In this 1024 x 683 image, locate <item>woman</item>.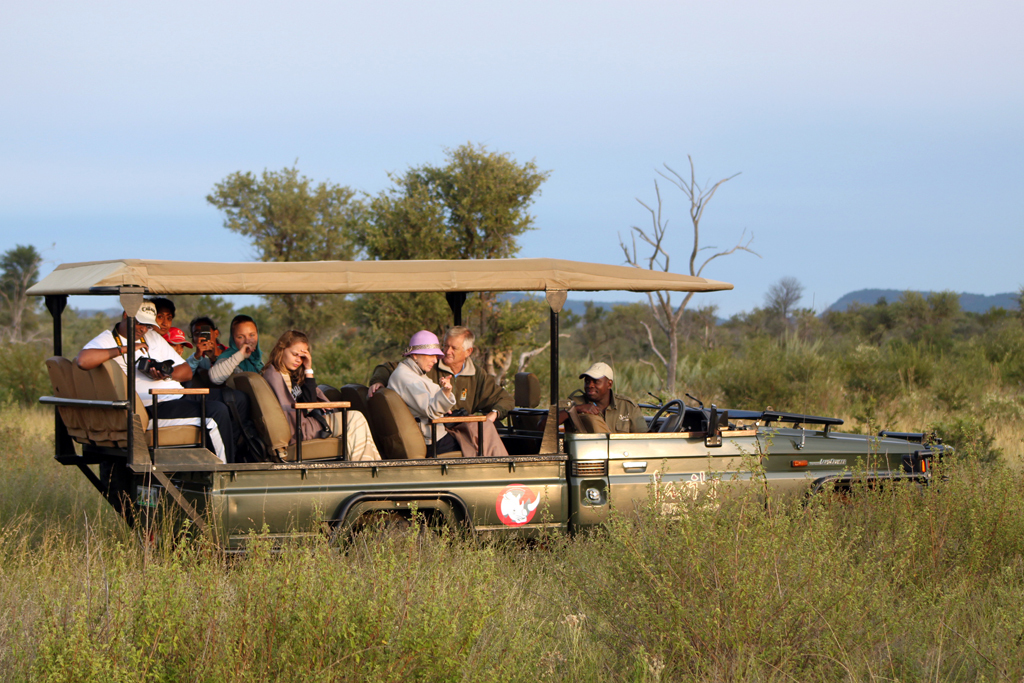
Bounding box: x1=265, y1=330, x2=380, y2=466.
